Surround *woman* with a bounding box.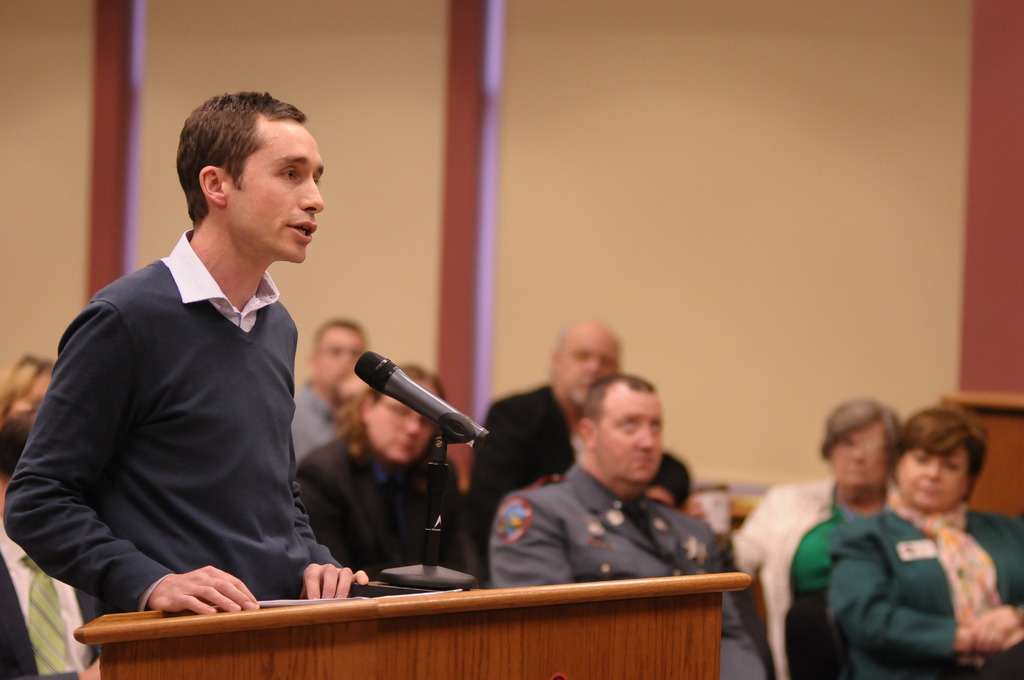
<box>723,397,897,676</box>.
